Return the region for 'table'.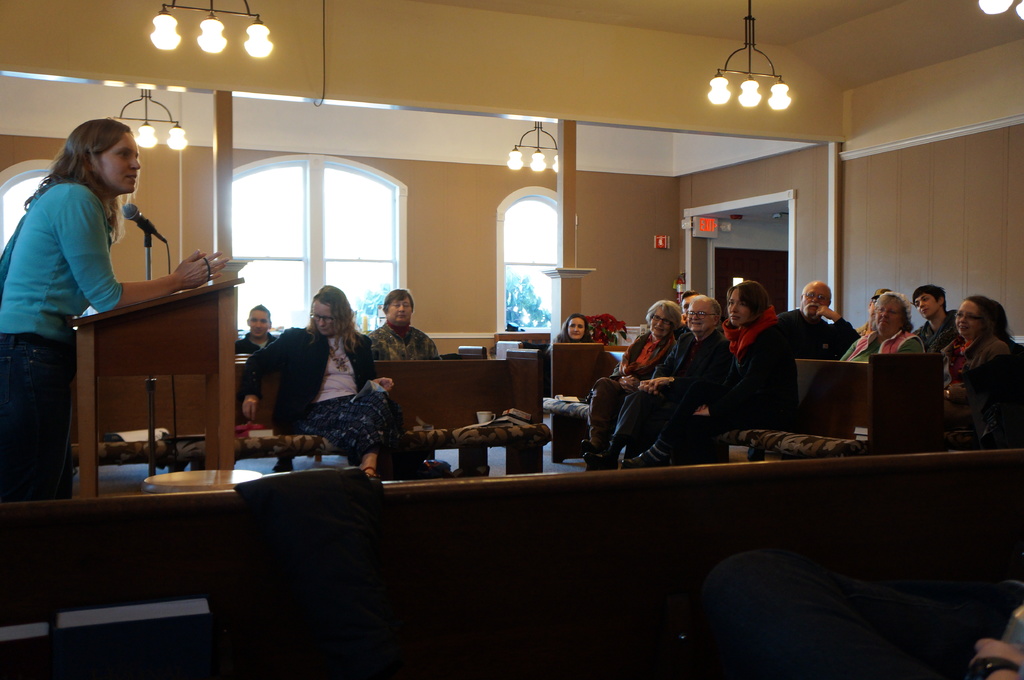
Rect(35, 281, 241, 507).
